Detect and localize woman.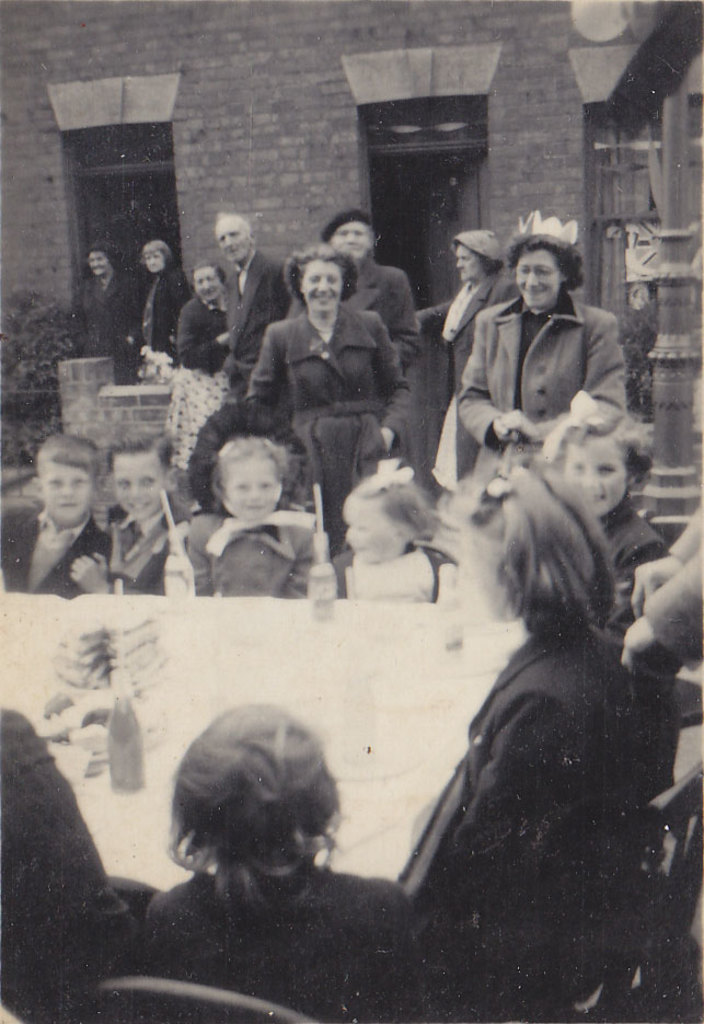
Localized at left=79, top=241, right=141, bottom=376.
